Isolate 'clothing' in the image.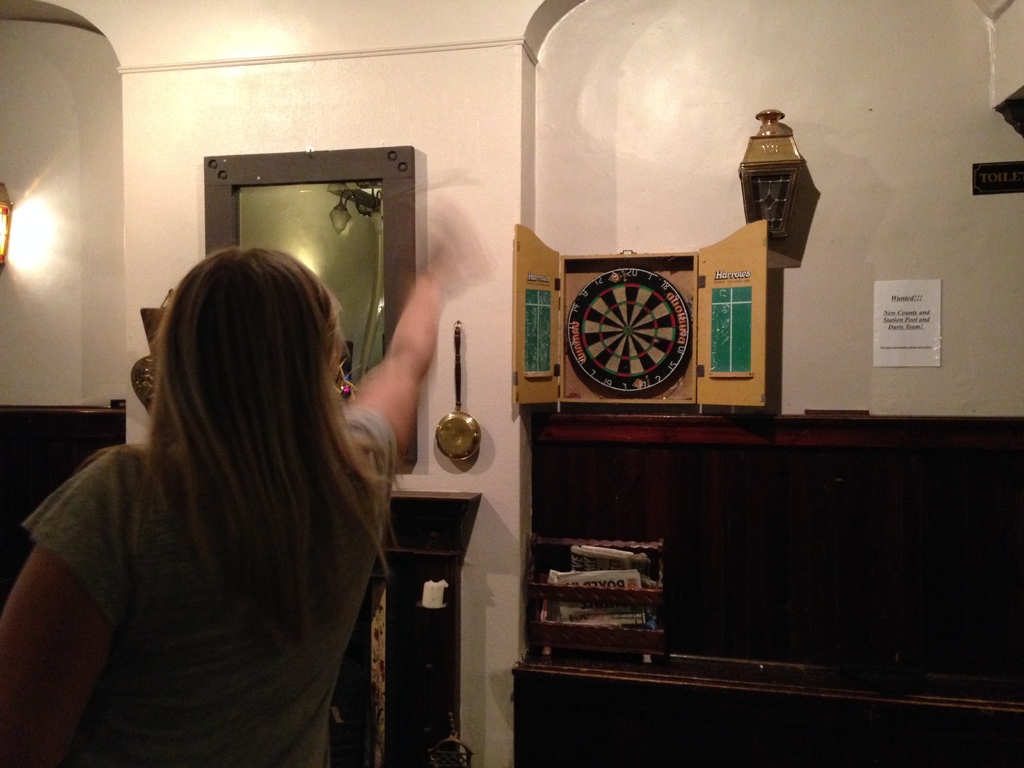
Isolated region: [x1=21, y1=439, x2=413, y2=762].
